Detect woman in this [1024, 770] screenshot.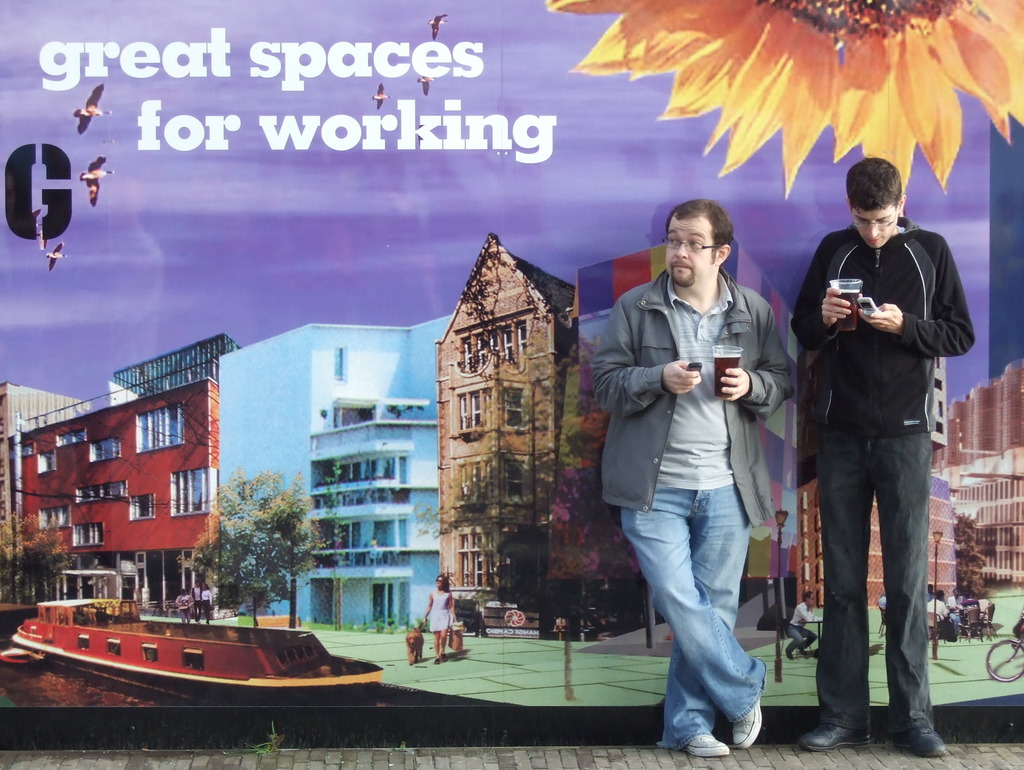
Detection: {"left": 199, "top": 582, "right": 212, "bottom": 623}.
